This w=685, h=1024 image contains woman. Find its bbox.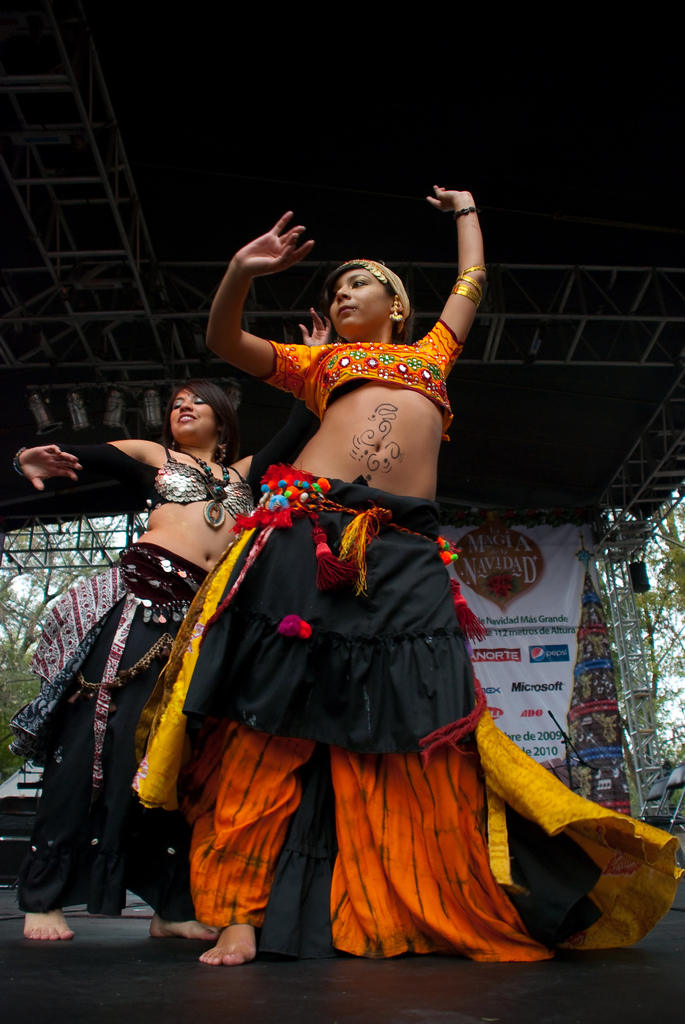
<region>8, 291, 342, 937</region>.
